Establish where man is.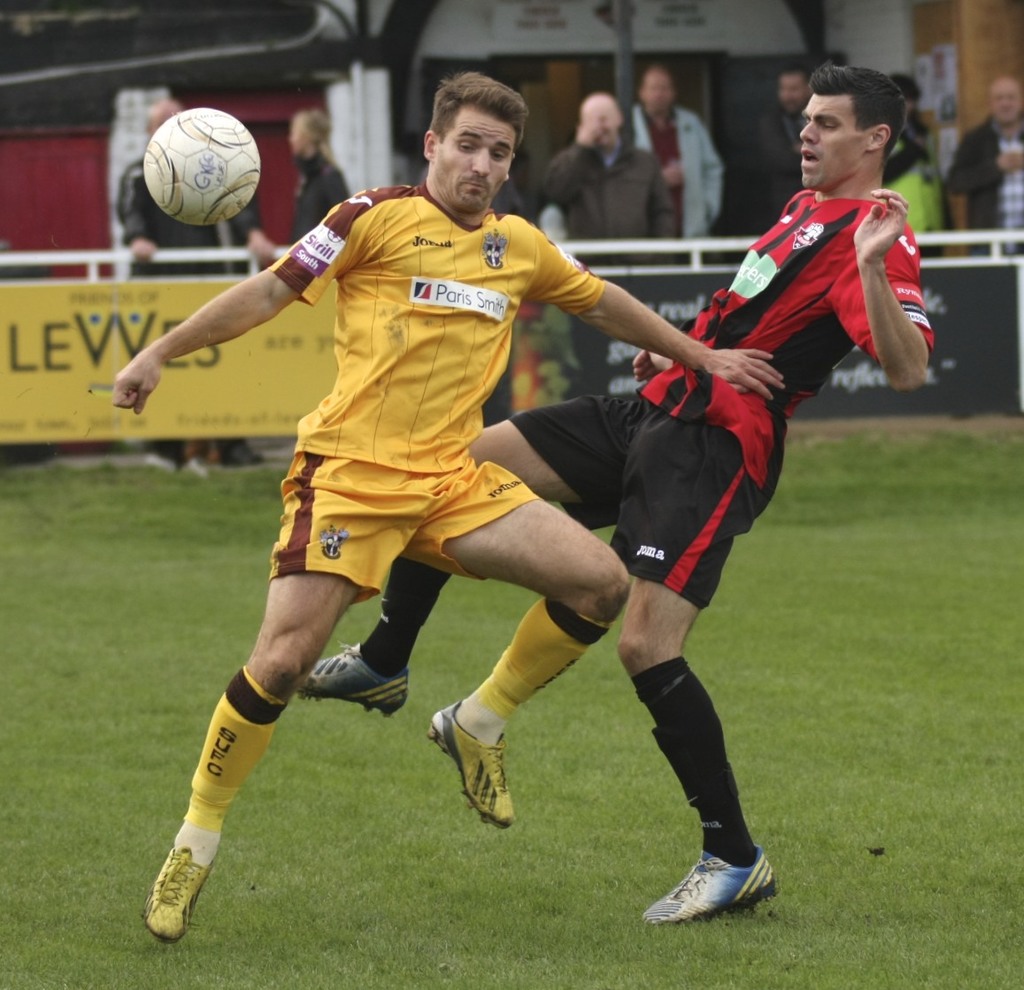
Established at [532, 88, 688, 264].
